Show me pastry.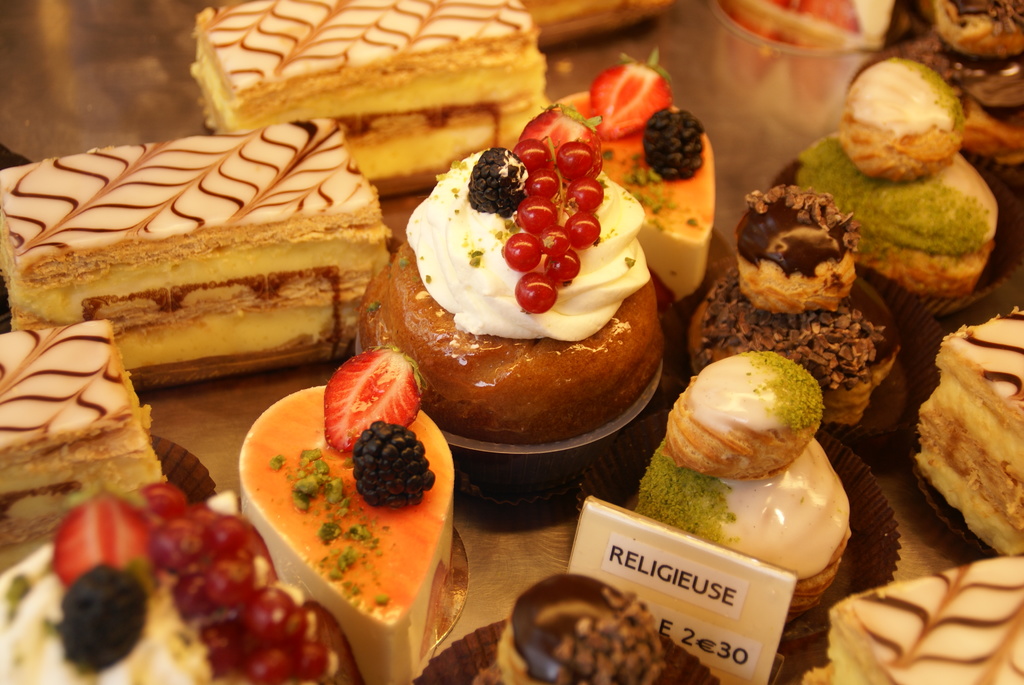
pastry is here: region(547, 47, 705, 320).
